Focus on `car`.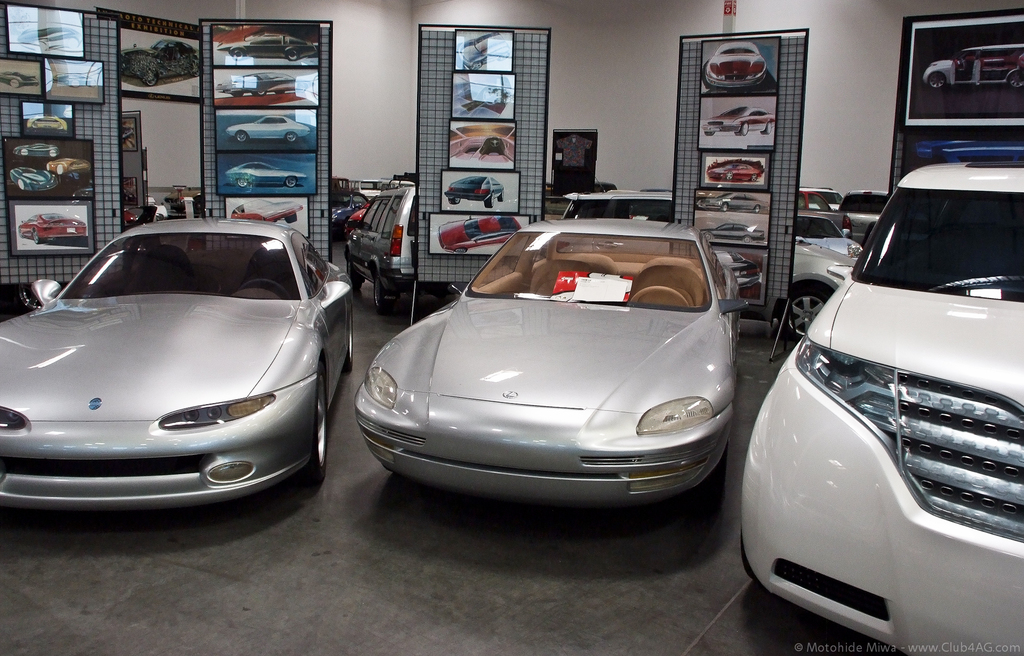
Focused at Rect(707, 160, 758, 178).
